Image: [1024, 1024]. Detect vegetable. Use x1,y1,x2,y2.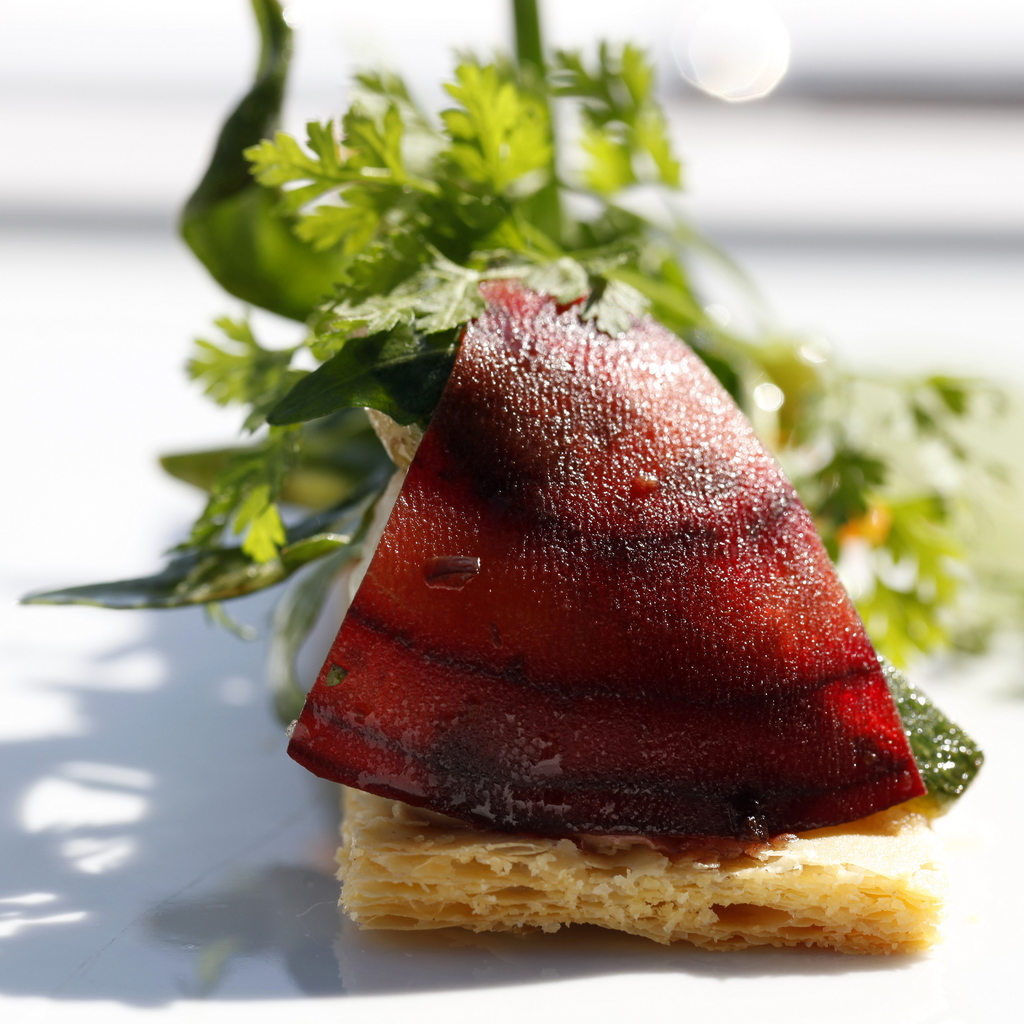
9,0,1023,671.
